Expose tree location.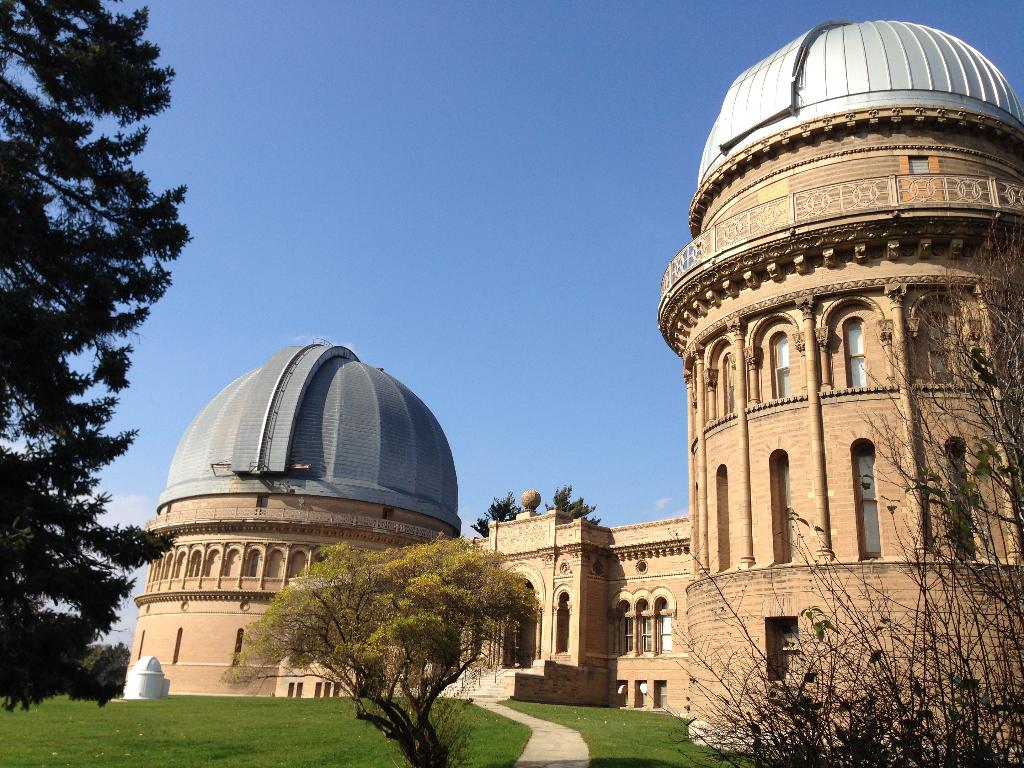
Exposed at [0,0,190,717].
